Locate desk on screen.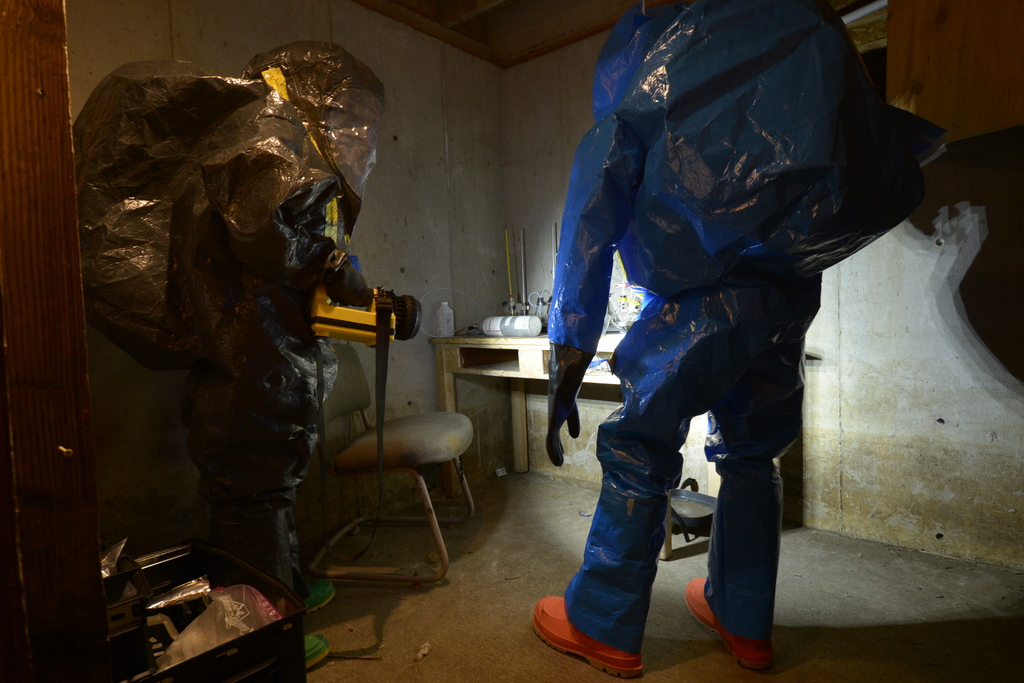
On screen at (x1=429, y1=340, x2=620, y2=476).
